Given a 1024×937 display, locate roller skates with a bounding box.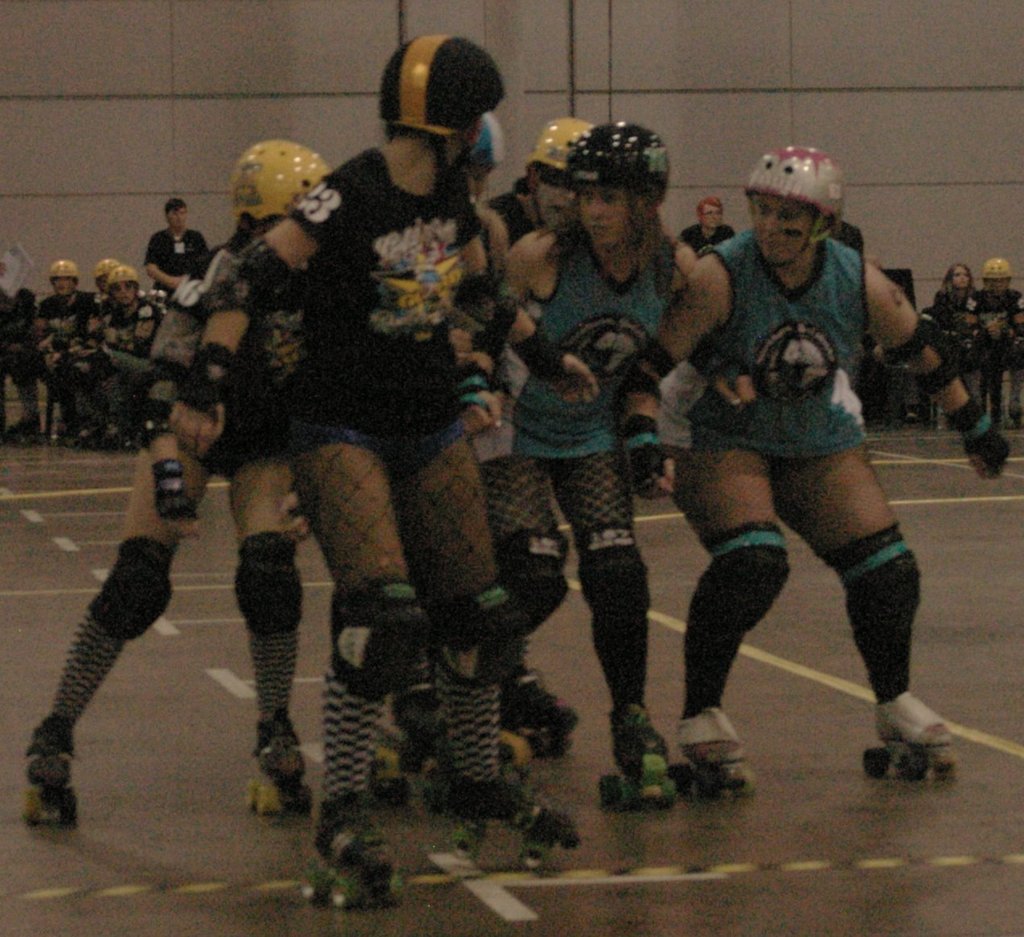
Located: {"x1": 23, "y1": 713, "x2": 81, "y2": 823}.
